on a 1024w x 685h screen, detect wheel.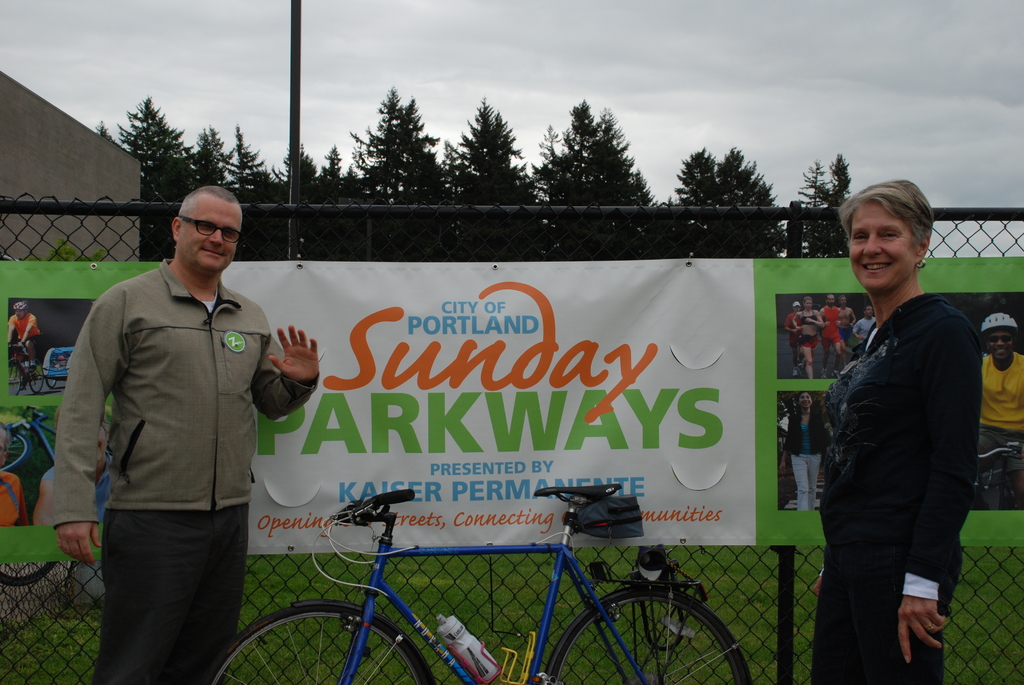
6/361/25/397.
